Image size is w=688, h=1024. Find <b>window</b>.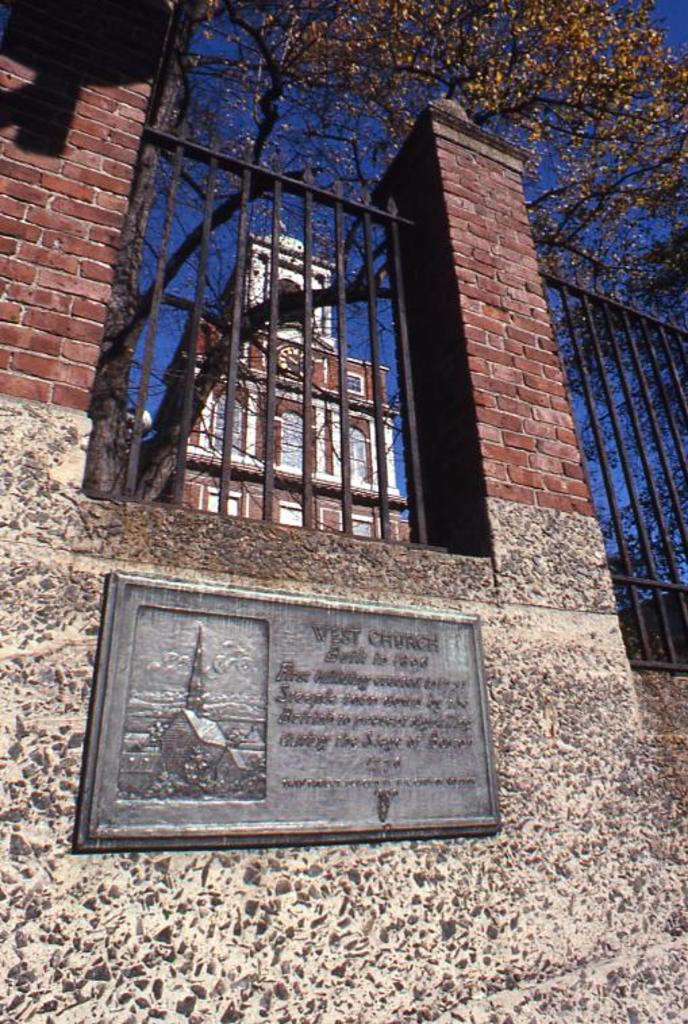
bbox=(280, 503, 303, 526).
